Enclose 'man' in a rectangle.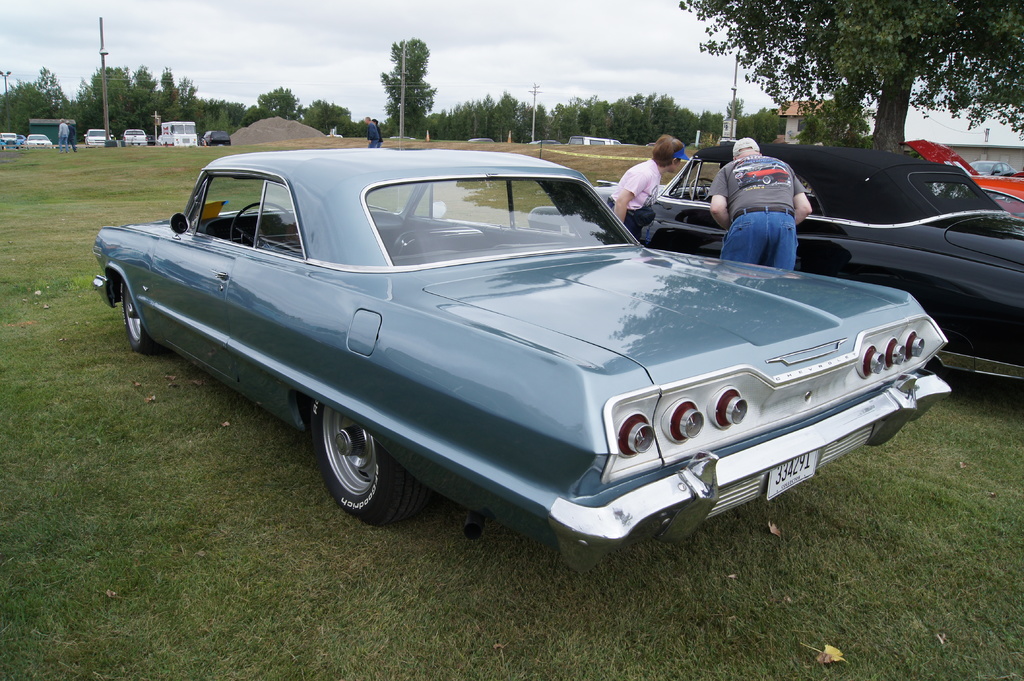
detection(714, 141, 828, 270).
